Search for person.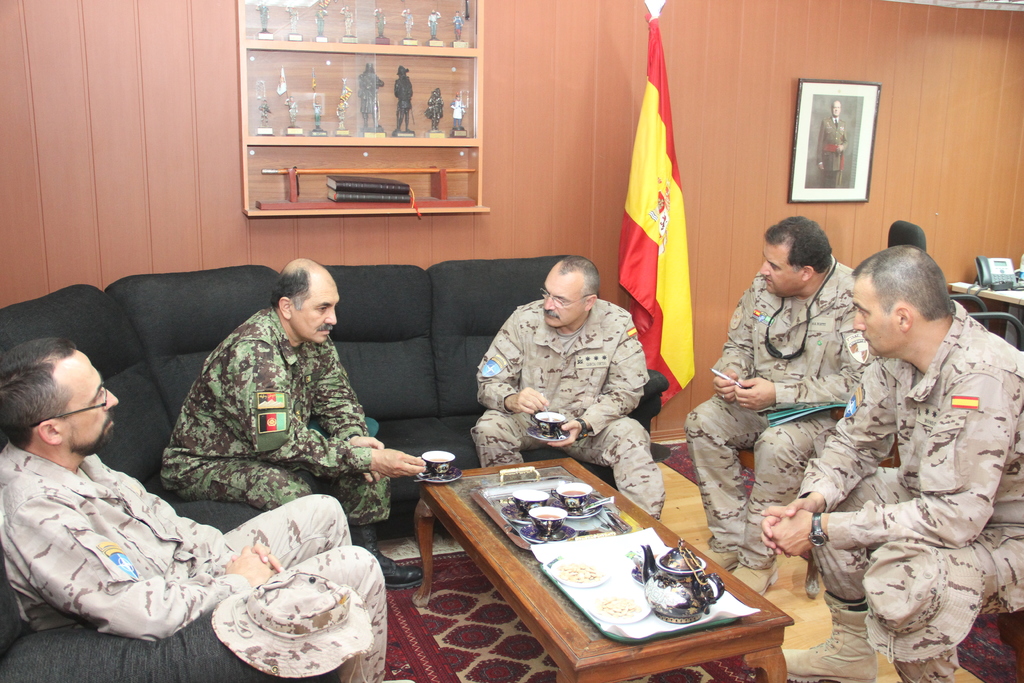
Found at {"x1": 394, "y1": 67, "x2": 413, "y2": 132}.
